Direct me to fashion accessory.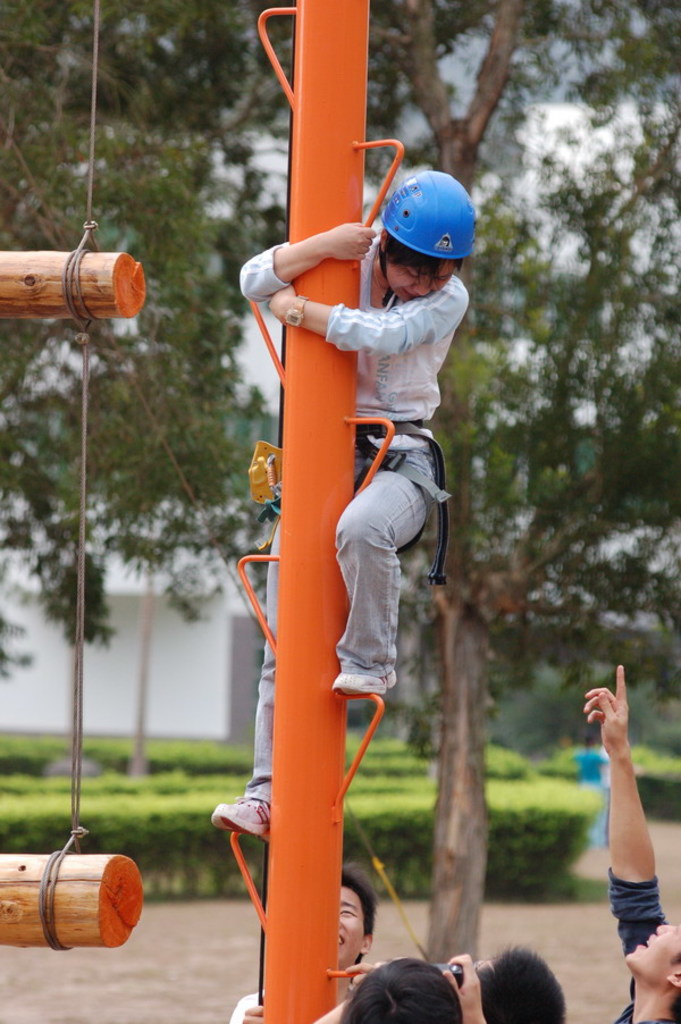
Direction: (x1=281, y1=294, x2=309, y2=328).
